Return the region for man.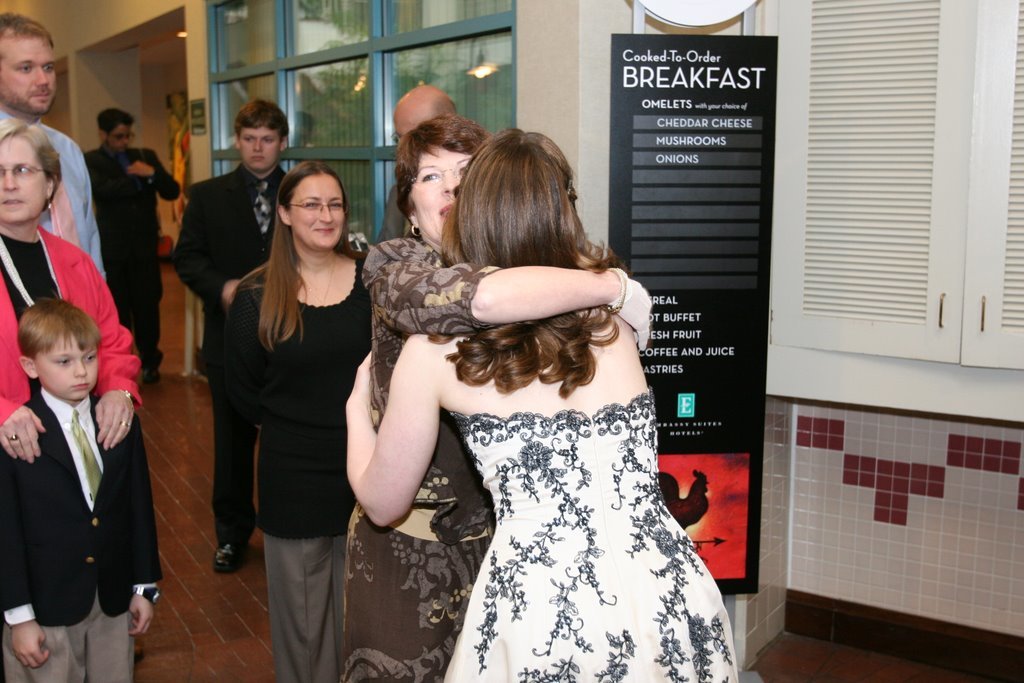
(86, 102, 181, 392).
